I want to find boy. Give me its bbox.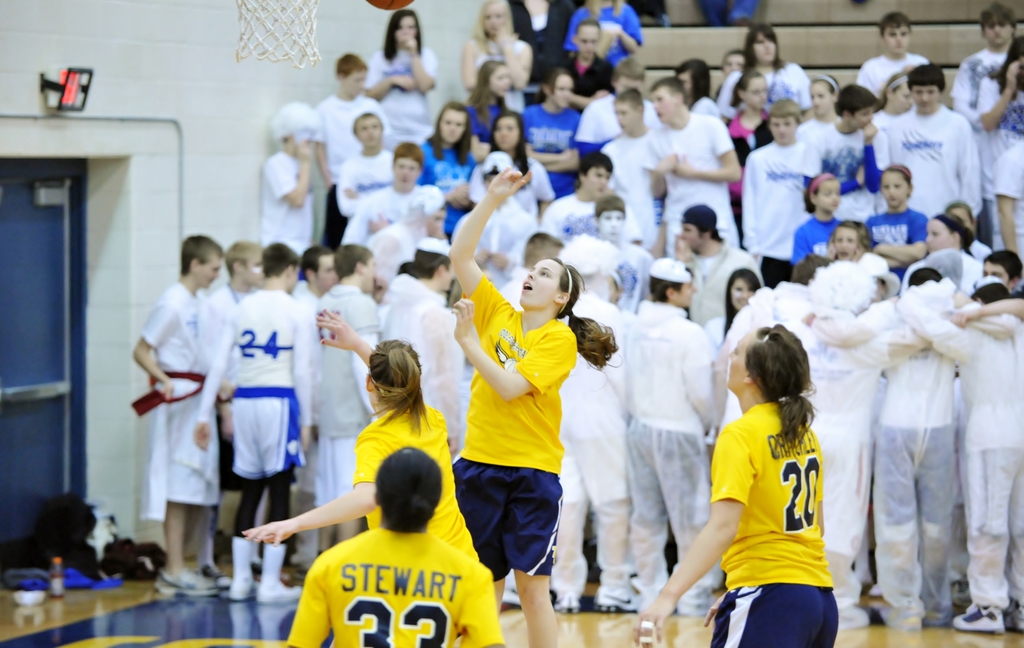
l=589, t=193, r=659, b=313.
